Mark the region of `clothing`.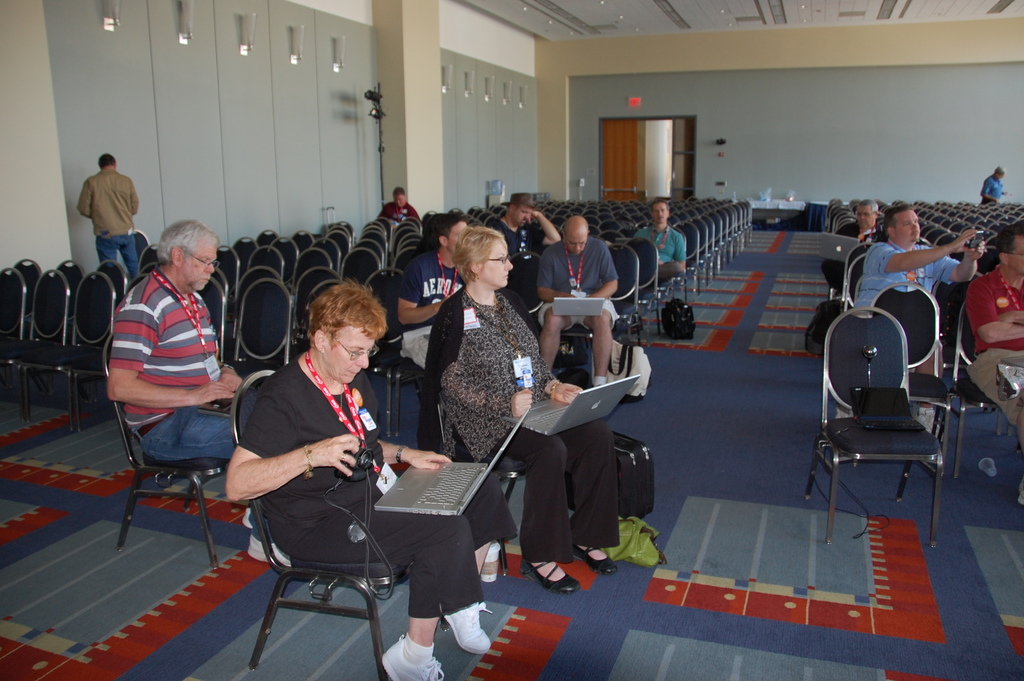
Region: bbox=[525, 227, 620, 330].
